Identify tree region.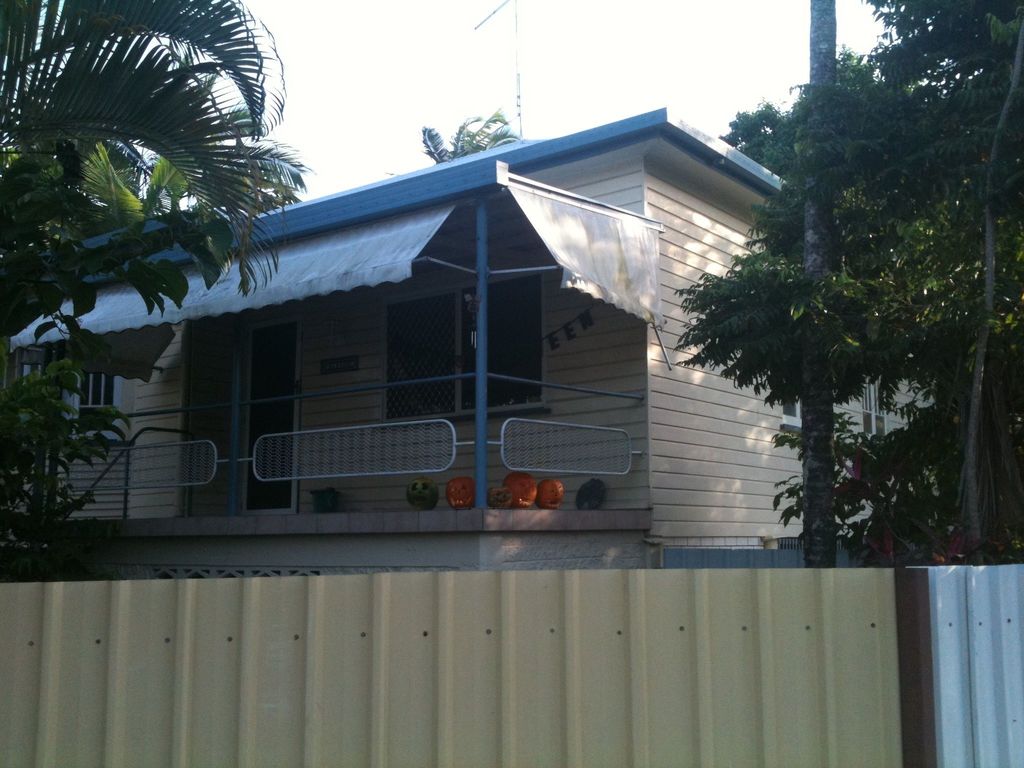
Region: bbox(849, 0, 1023, 586).
